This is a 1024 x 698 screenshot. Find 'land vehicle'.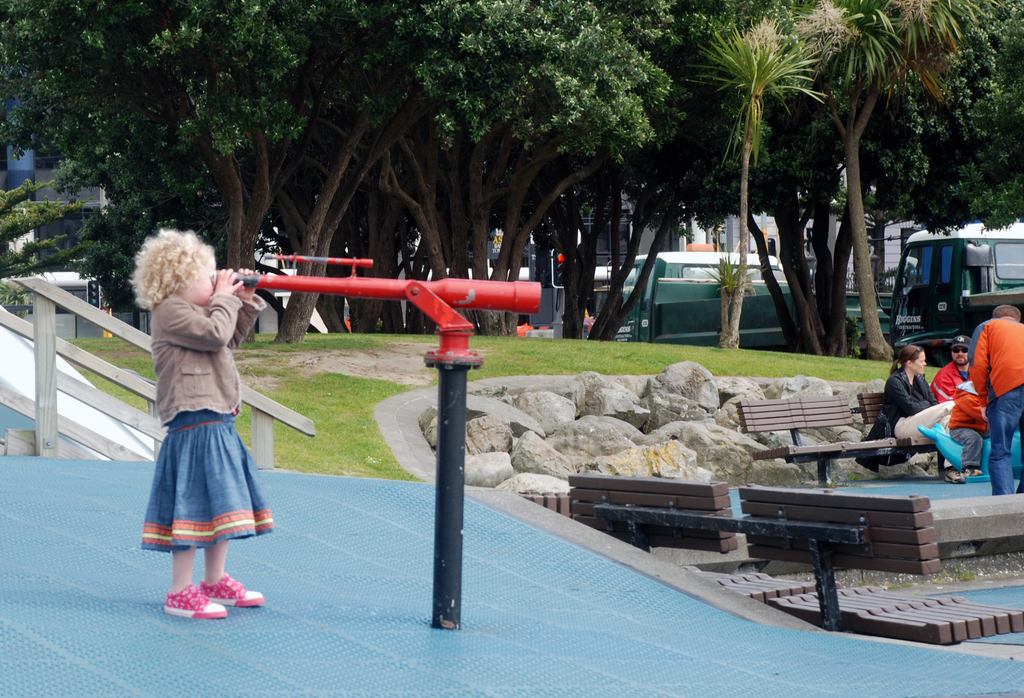
Bounding box: box=[584, 250, 891, 351].
